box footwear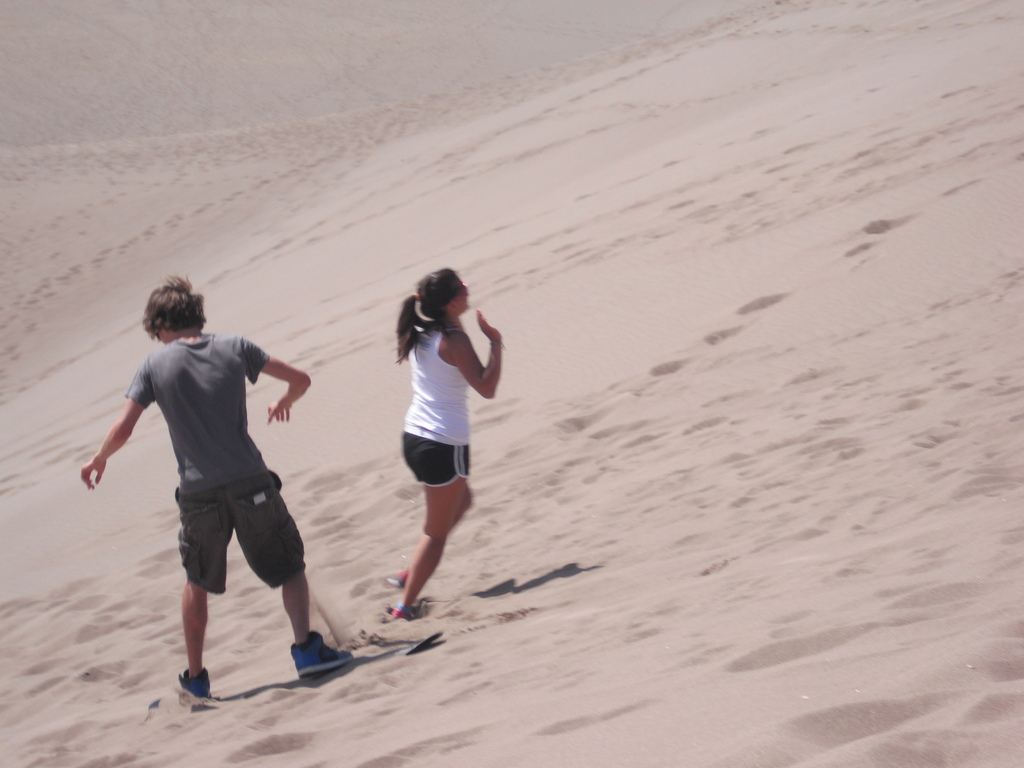
264,630,337,700
